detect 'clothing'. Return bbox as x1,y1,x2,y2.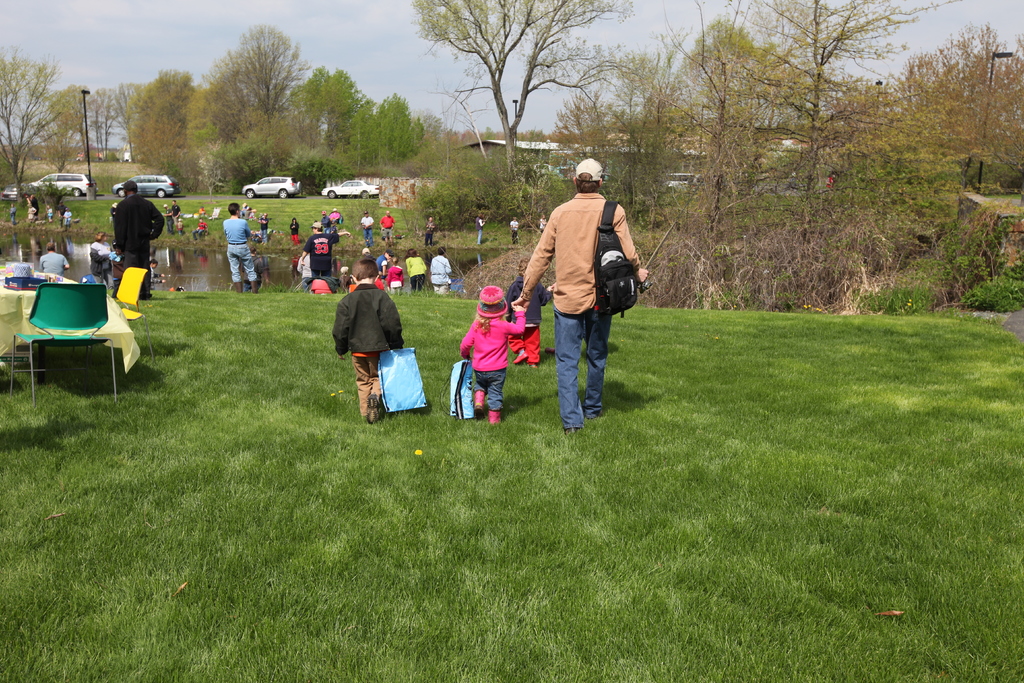
36,249,68,274.
